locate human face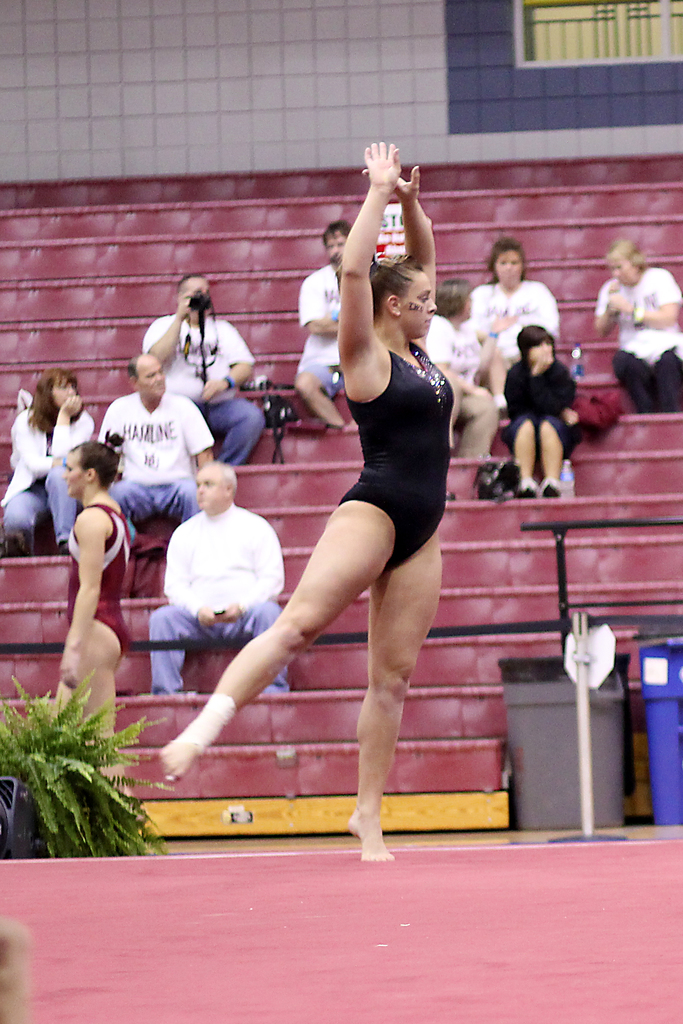
x1=190 y1=464 x2=226 y2=508
